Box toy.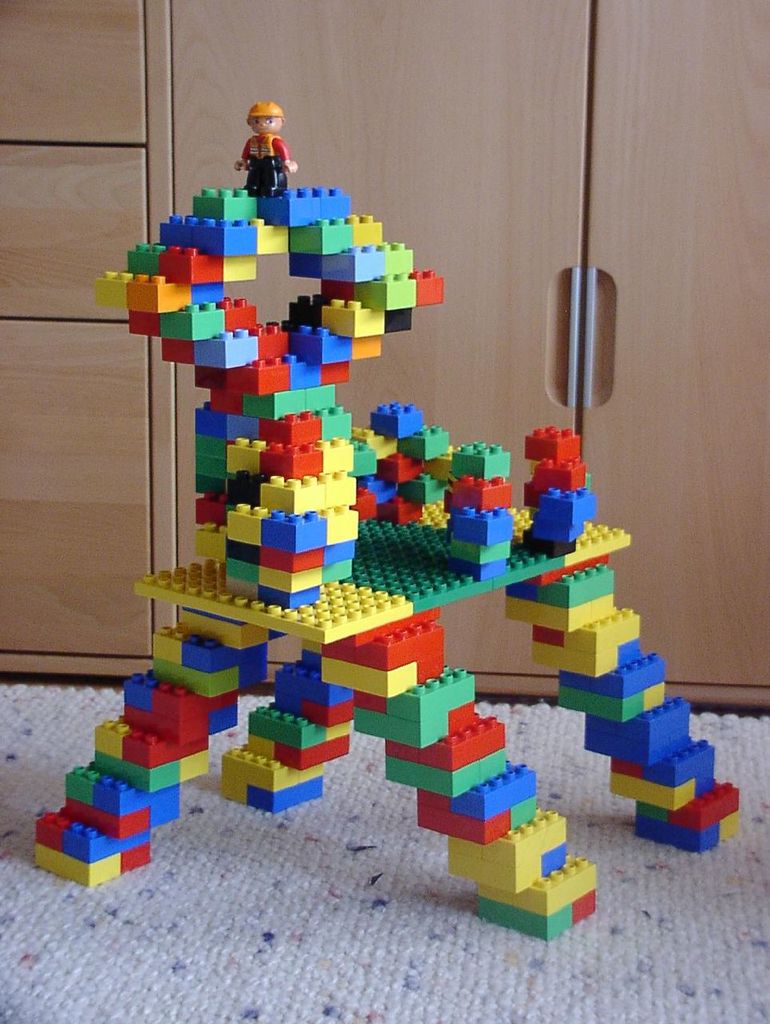
[32, 98, 737, 945].
